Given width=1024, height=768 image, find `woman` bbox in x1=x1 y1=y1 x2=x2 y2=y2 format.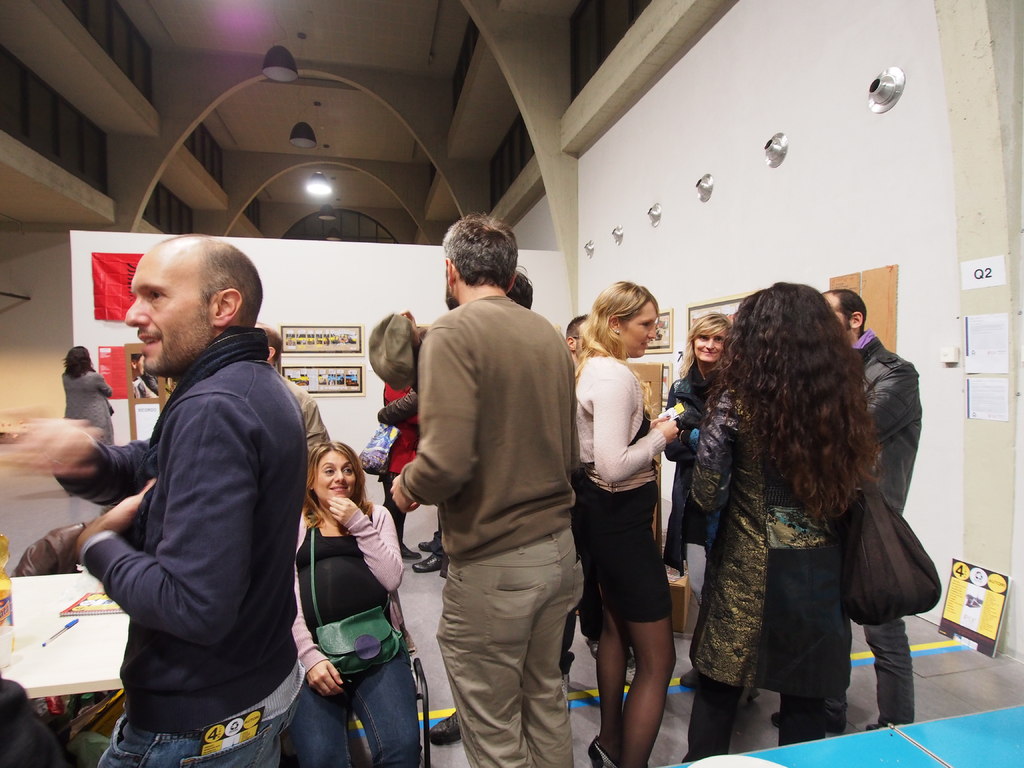
x1=659 y1=308 x2=738 y2=623.
